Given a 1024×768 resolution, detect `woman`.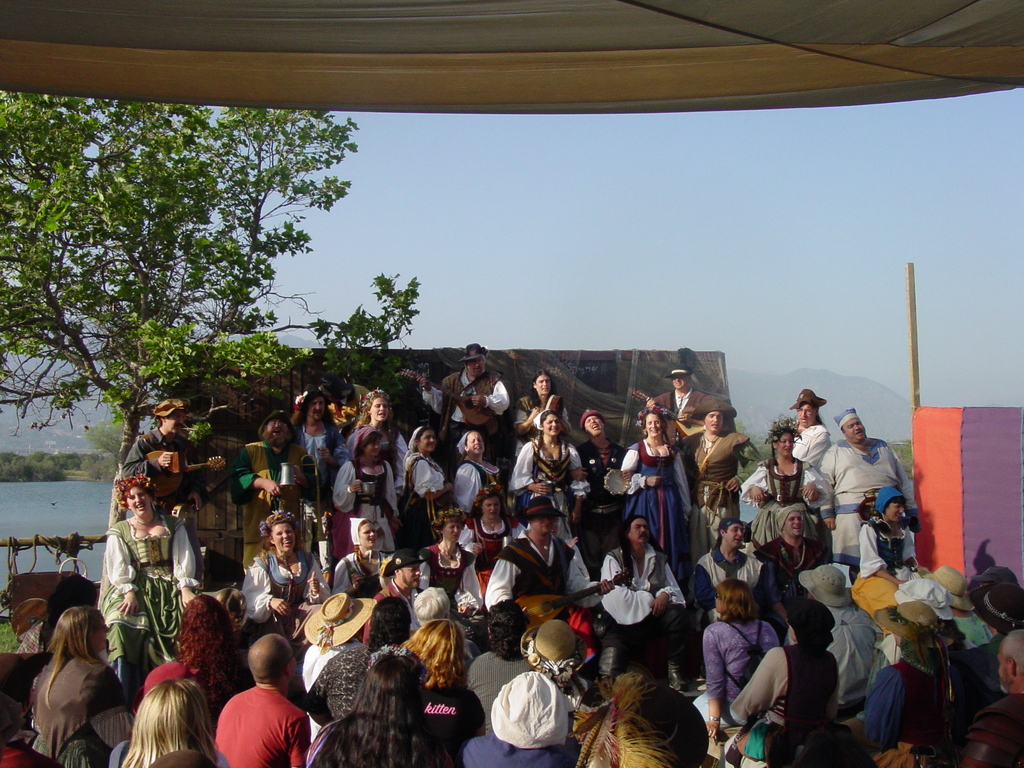
bbox(849, 486, 916, 626).
